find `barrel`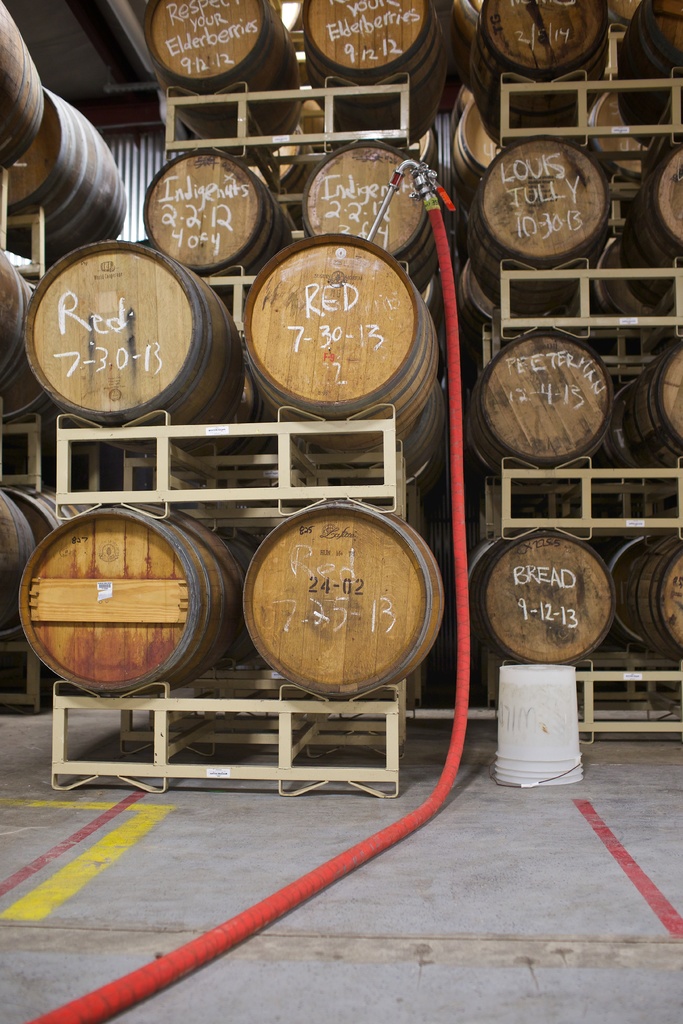
138,0,308,157
